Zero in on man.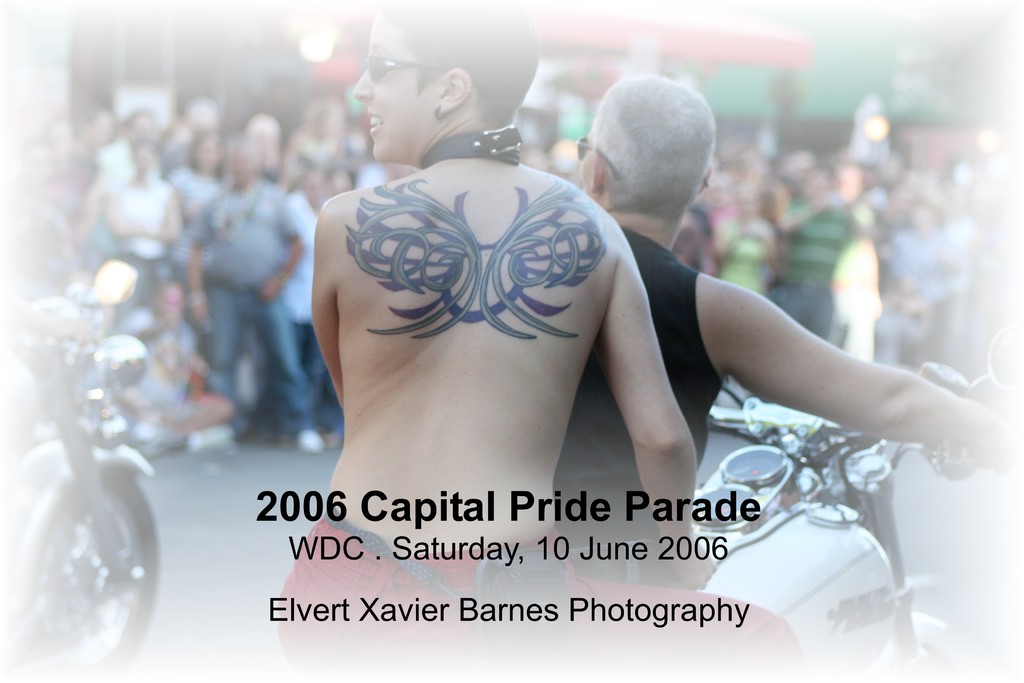
Zeroed in: {"x1": 776, "y1": 164, "x2": 877, "y2": 345}.
